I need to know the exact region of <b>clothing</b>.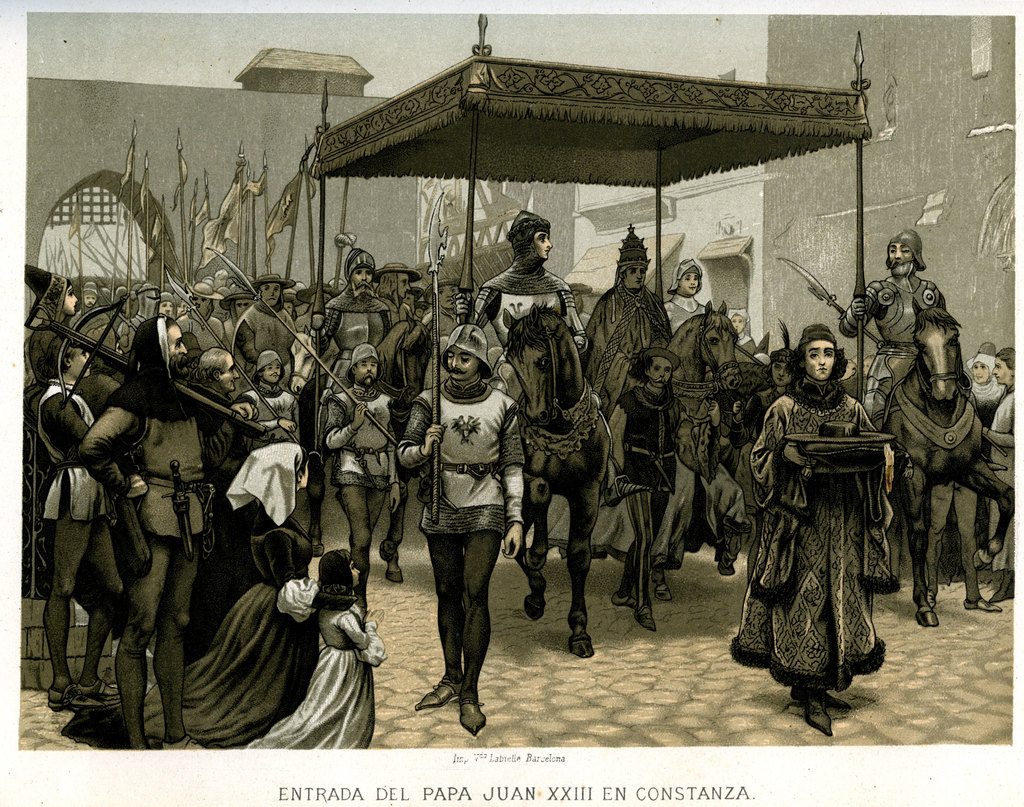
Region: 243:546:387:751.
